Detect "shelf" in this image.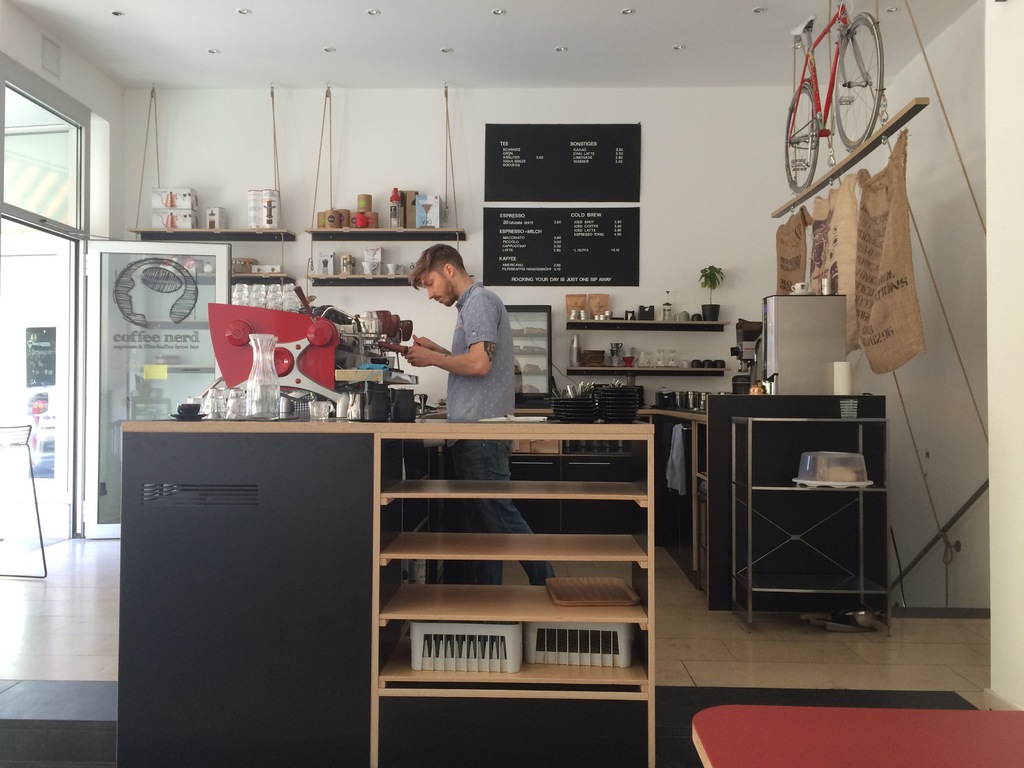
Detection: (562,360,732,380).
